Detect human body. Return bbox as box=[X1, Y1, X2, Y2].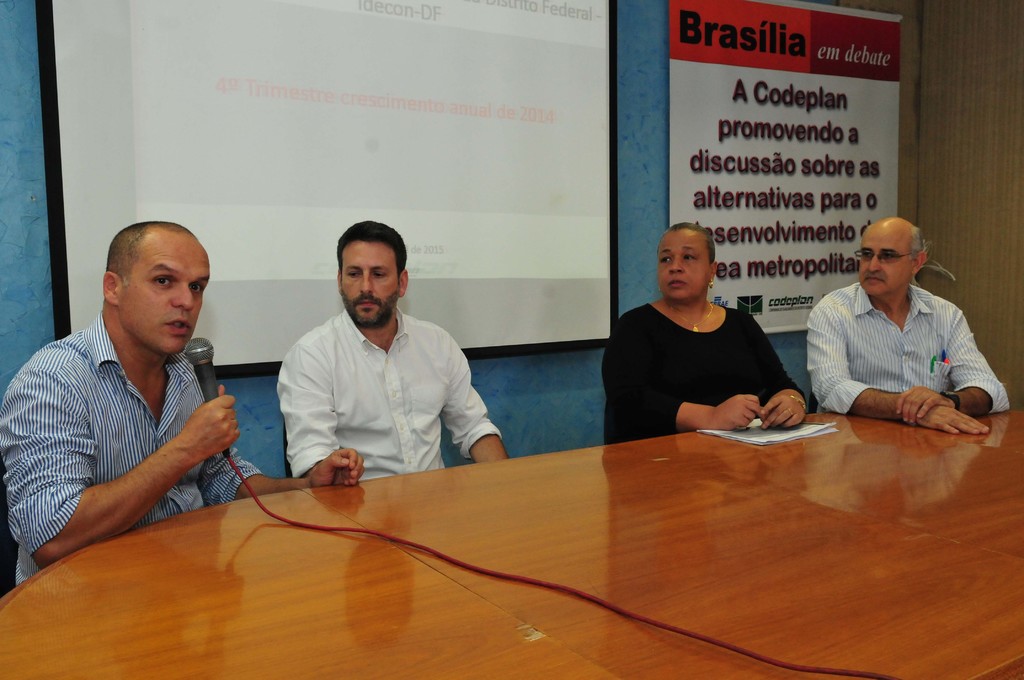
box=[600, 297, 807, 444].
